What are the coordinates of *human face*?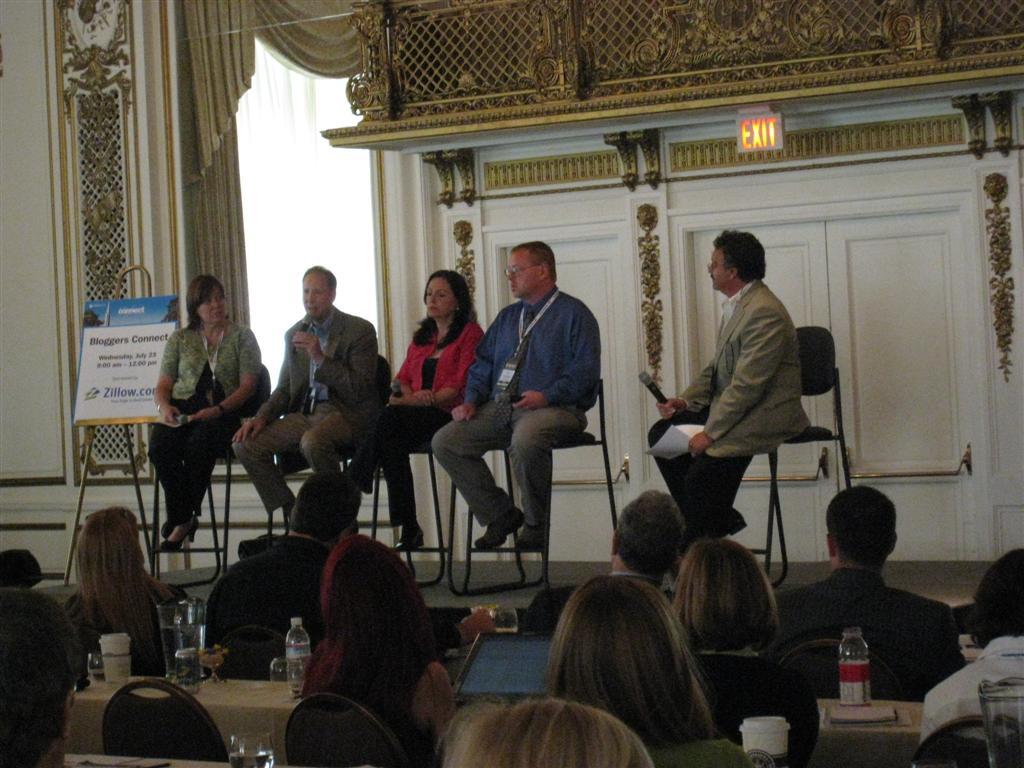
<box>507,251,537,299</box>.
